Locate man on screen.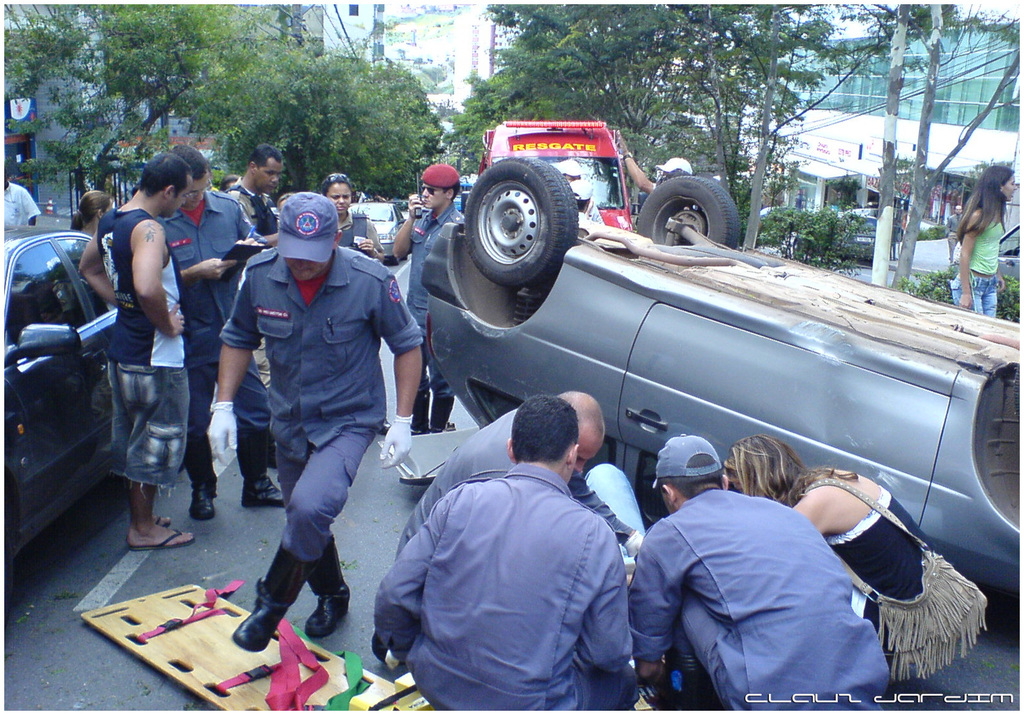
On screen at bbox=[397, 392, 646, 557].
